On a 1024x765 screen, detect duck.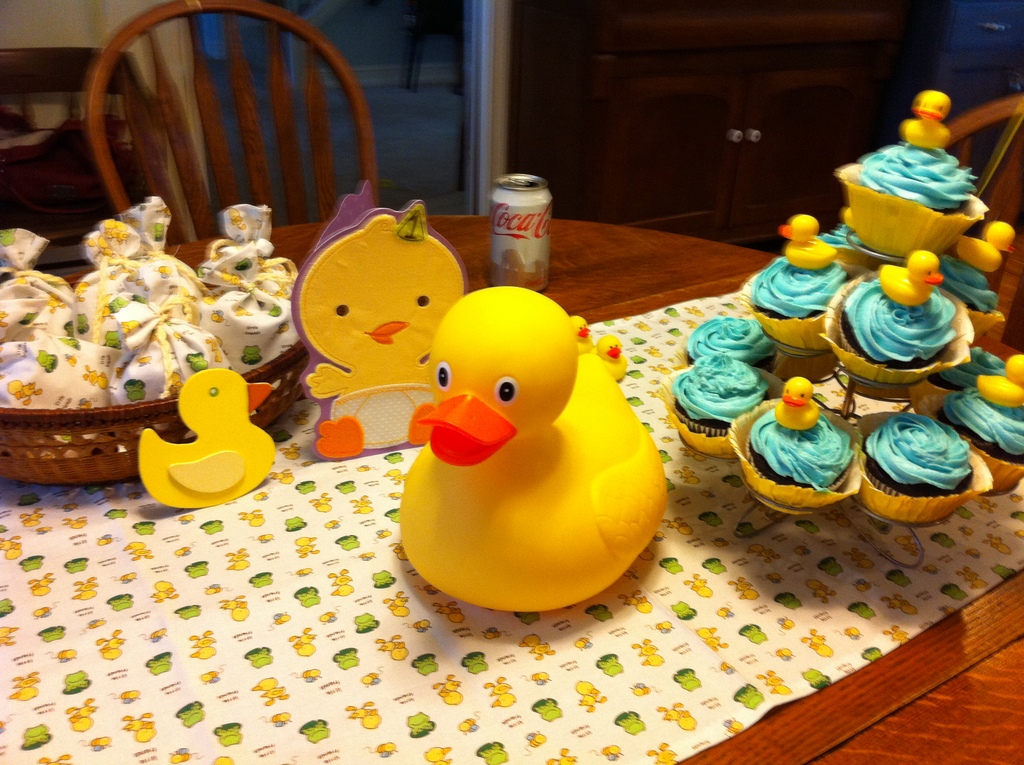
rect(959, 221, 1023, 277).
